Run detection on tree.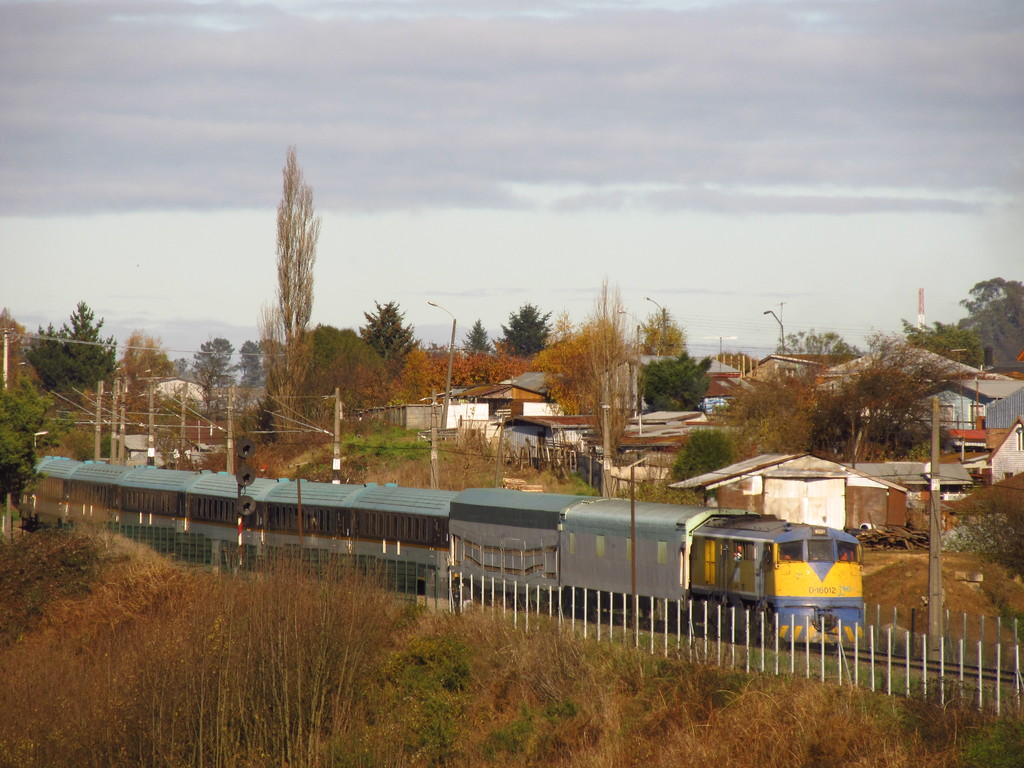
Result: 360:297:414:390.
